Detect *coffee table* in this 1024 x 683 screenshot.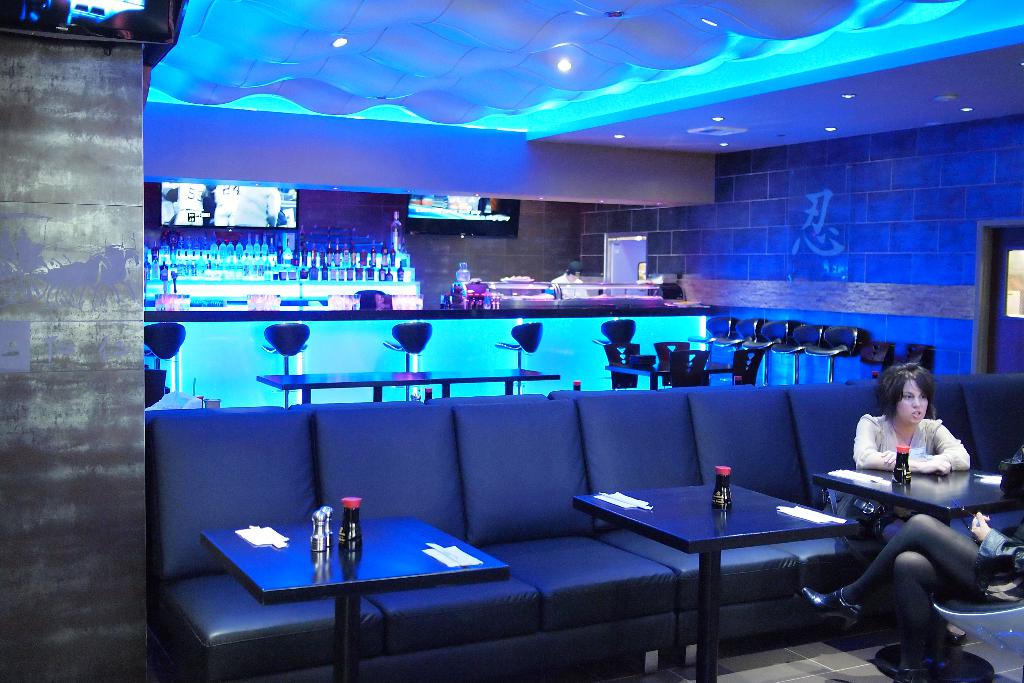
Detection: 252, 375, 563, 408.
